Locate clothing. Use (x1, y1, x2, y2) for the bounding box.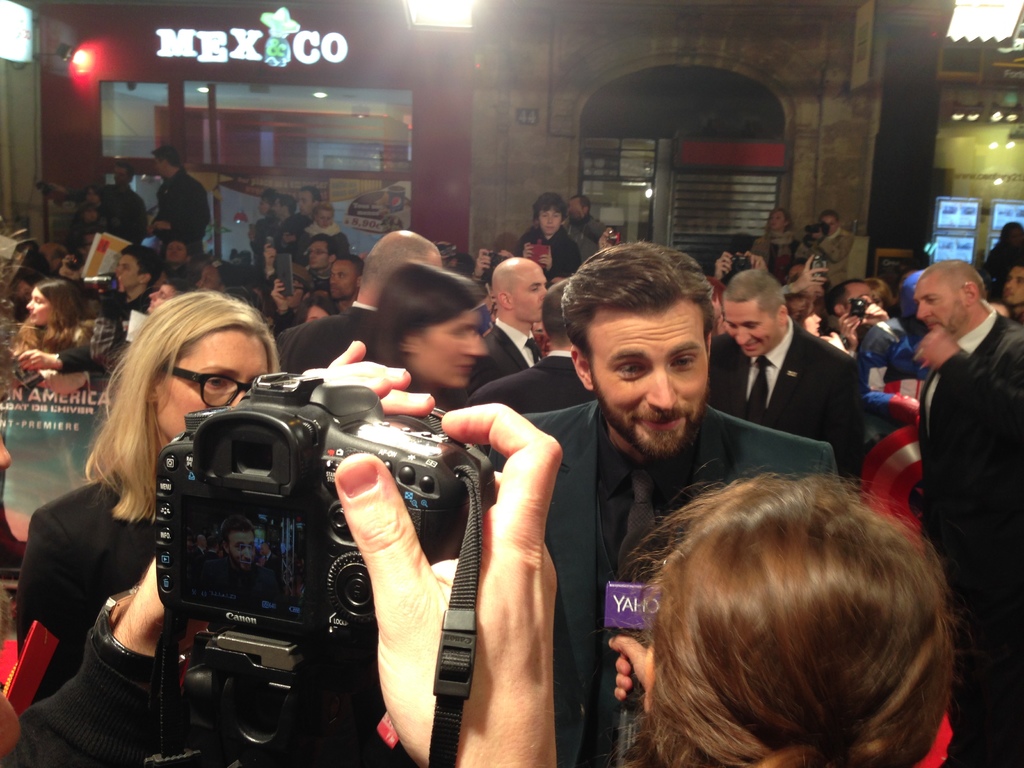
(517, 226, 584, 282).
